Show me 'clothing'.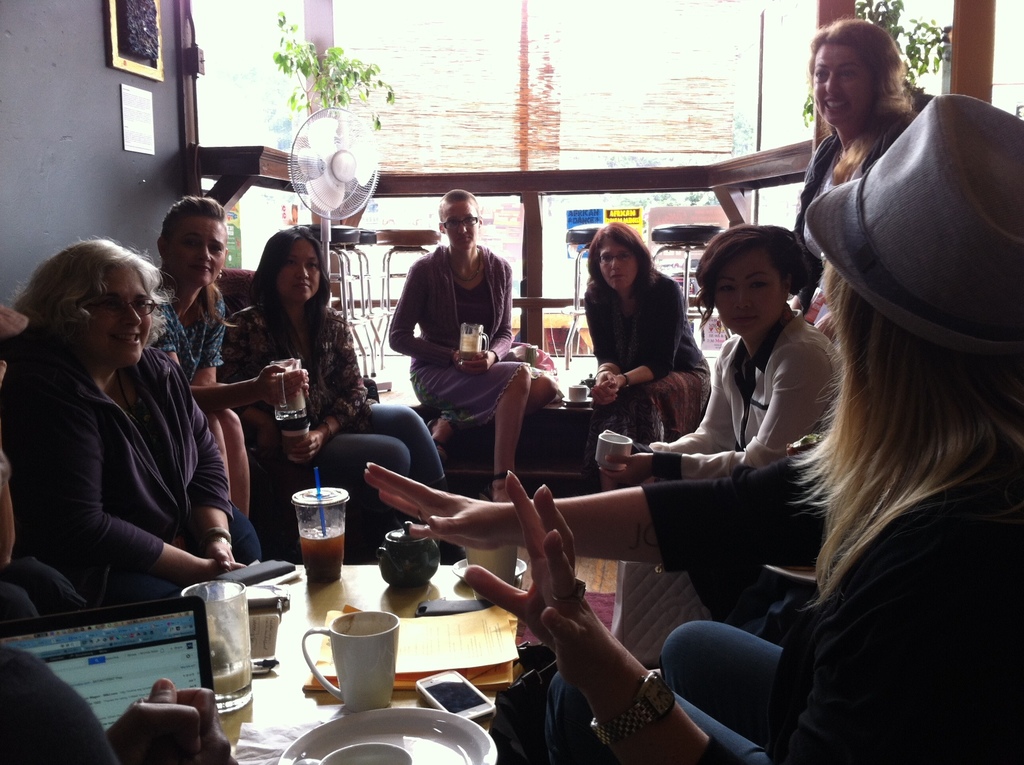
'clothing' is here: 636, 301, 847, 483.
